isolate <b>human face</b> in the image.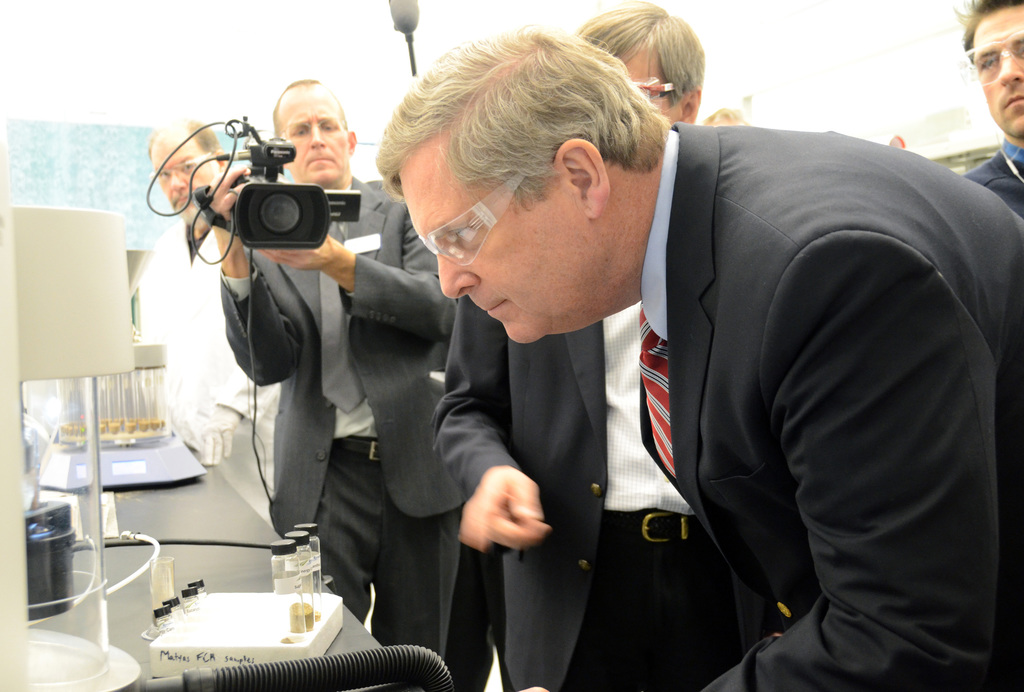
Isolated region: bbox=[415, 136, 596, 341].
